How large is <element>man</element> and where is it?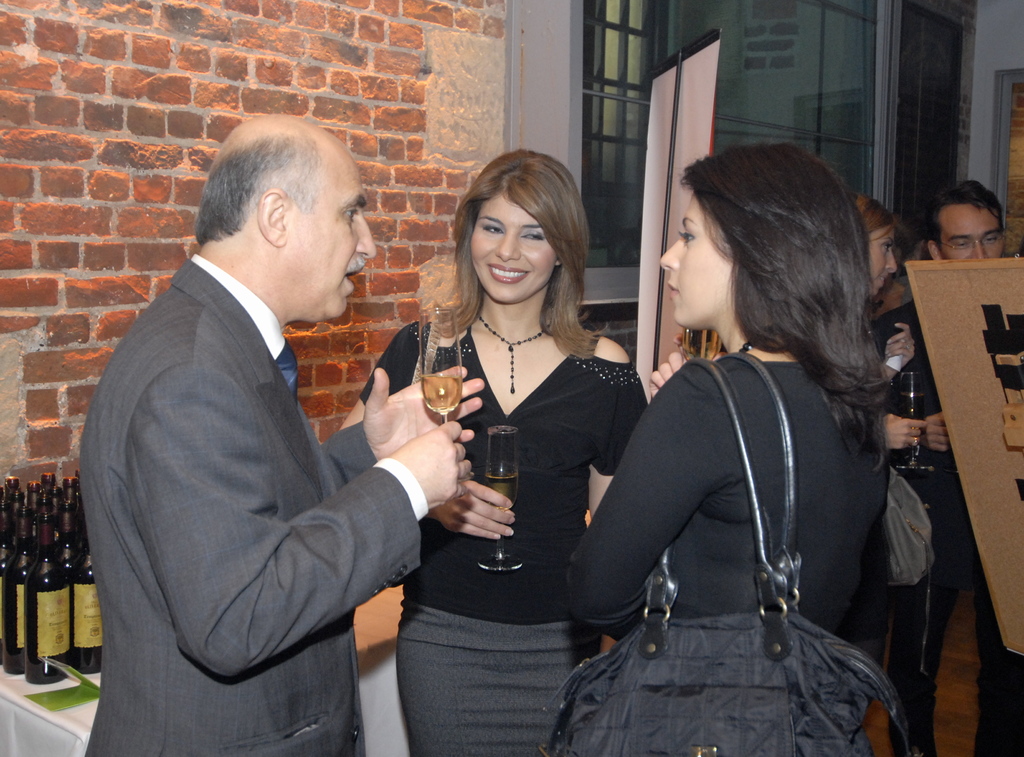
Bounding box: (54, 116, 484, 756).
